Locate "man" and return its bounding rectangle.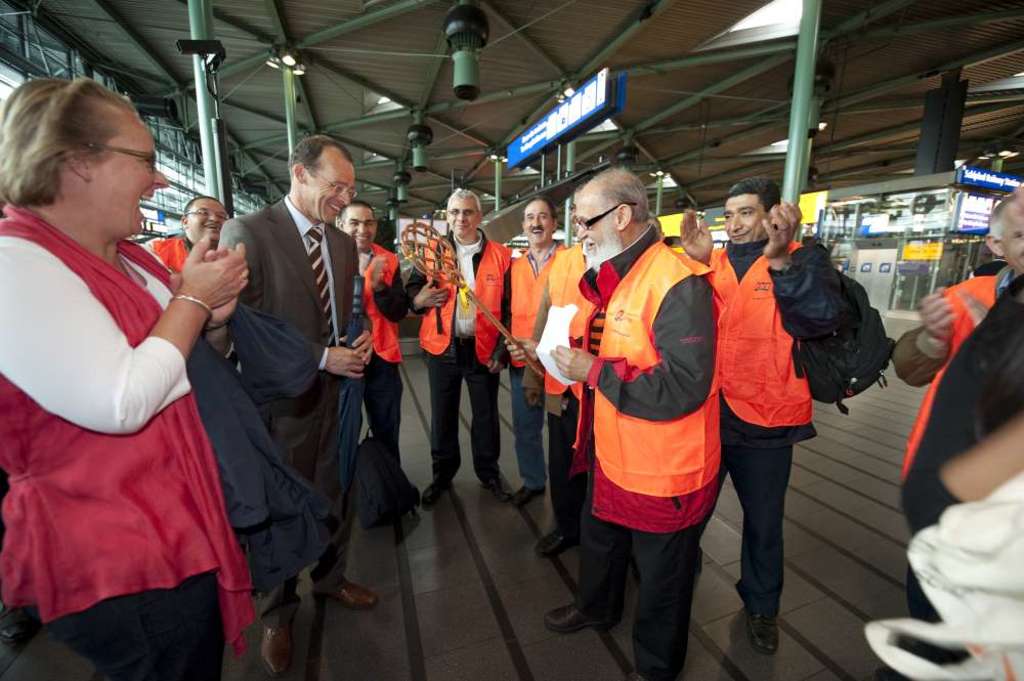
rect(890, 195, 1023, 481).
